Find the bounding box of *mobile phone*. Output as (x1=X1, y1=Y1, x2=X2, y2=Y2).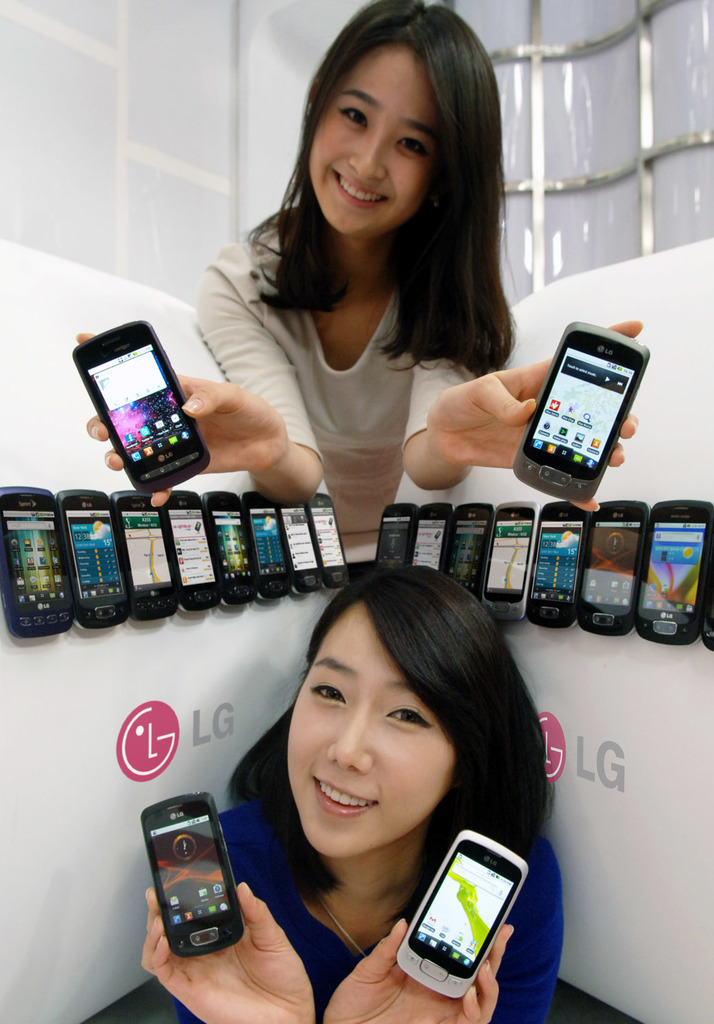
(x1=283, y1=504, x2=326, y2=595).
